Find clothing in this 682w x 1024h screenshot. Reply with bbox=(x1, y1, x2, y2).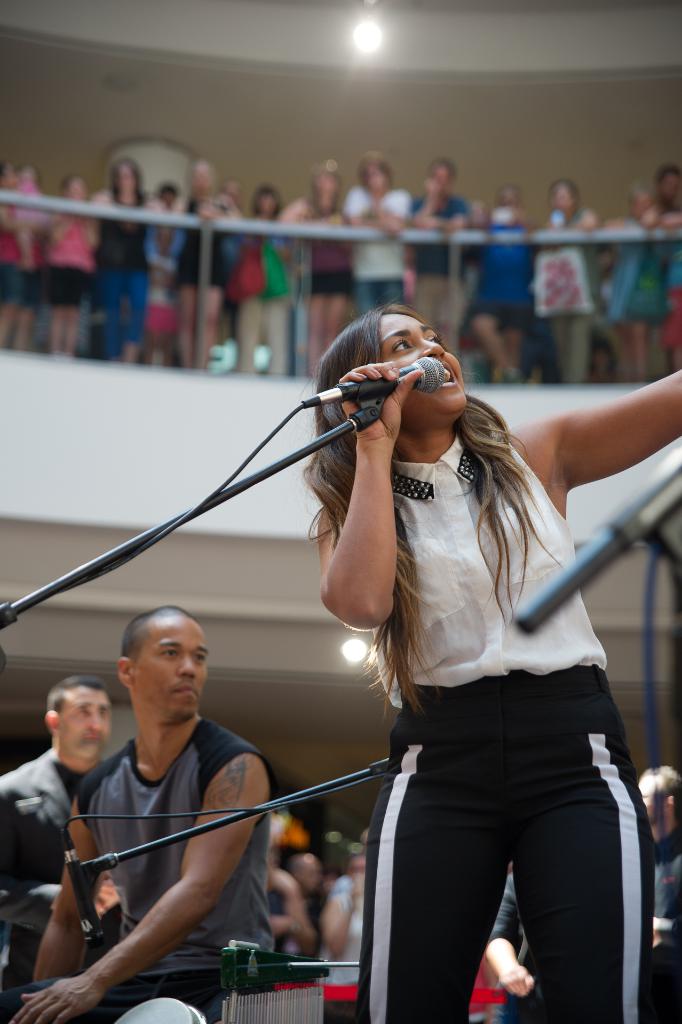
bbox=(345, 190, 416, 311).
